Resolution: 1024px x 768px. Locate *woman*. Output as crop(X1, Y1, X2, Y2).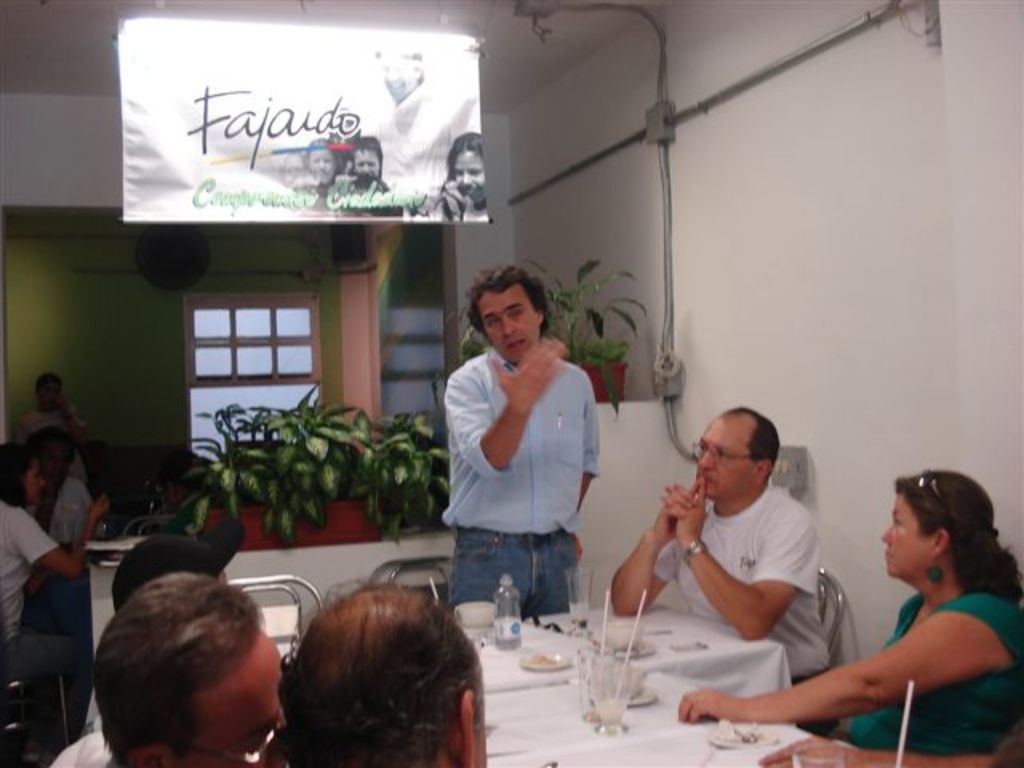
crop(10, 440, 130, 696).
